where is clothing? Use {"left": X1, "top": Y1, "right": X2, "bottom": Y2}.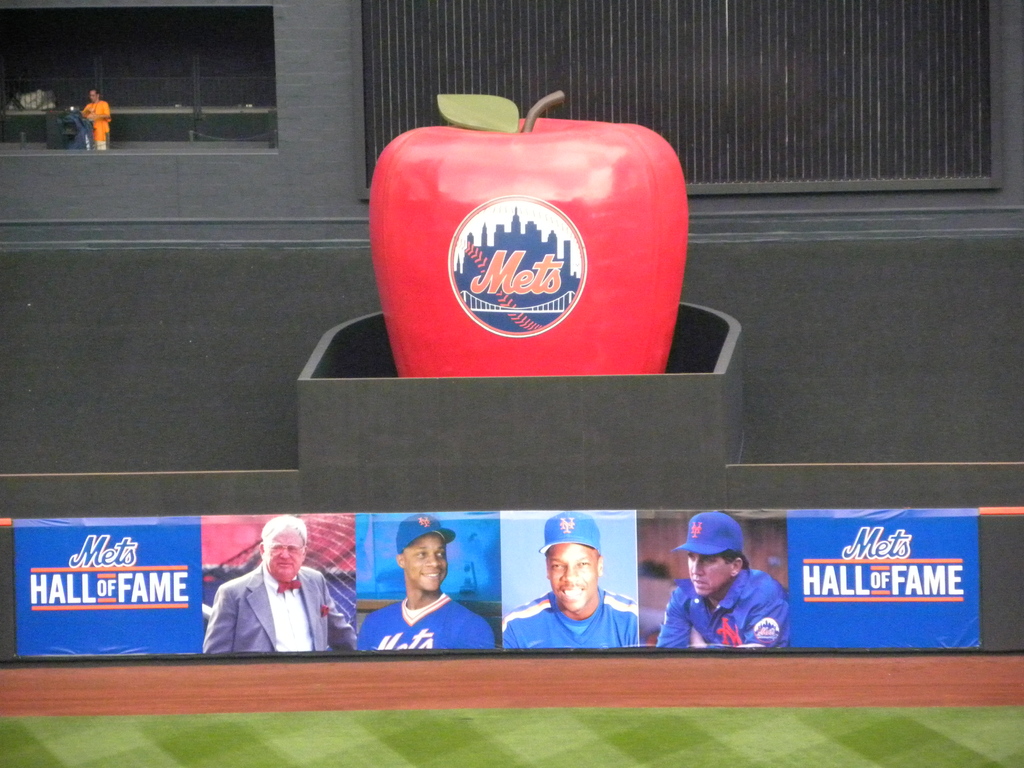
{"left": 200, "top": 565, "right": 359, "bottom": 647}.
